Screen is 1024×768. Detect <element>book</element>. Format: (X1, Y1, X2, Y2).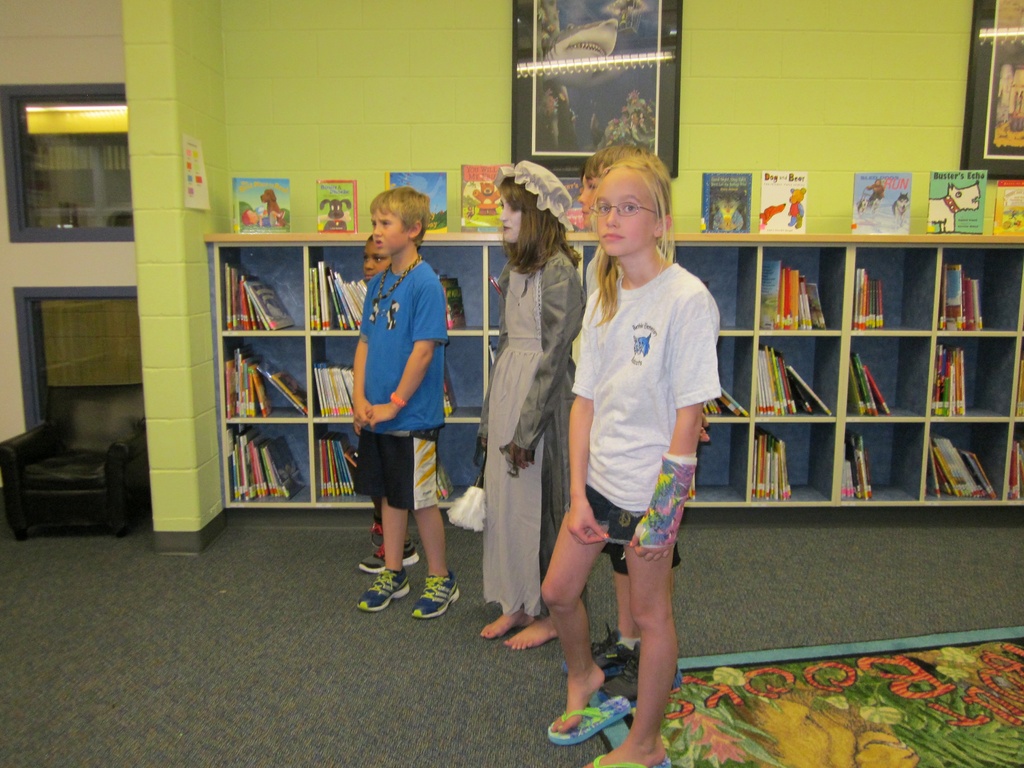
(429, 267, 468, 329).
